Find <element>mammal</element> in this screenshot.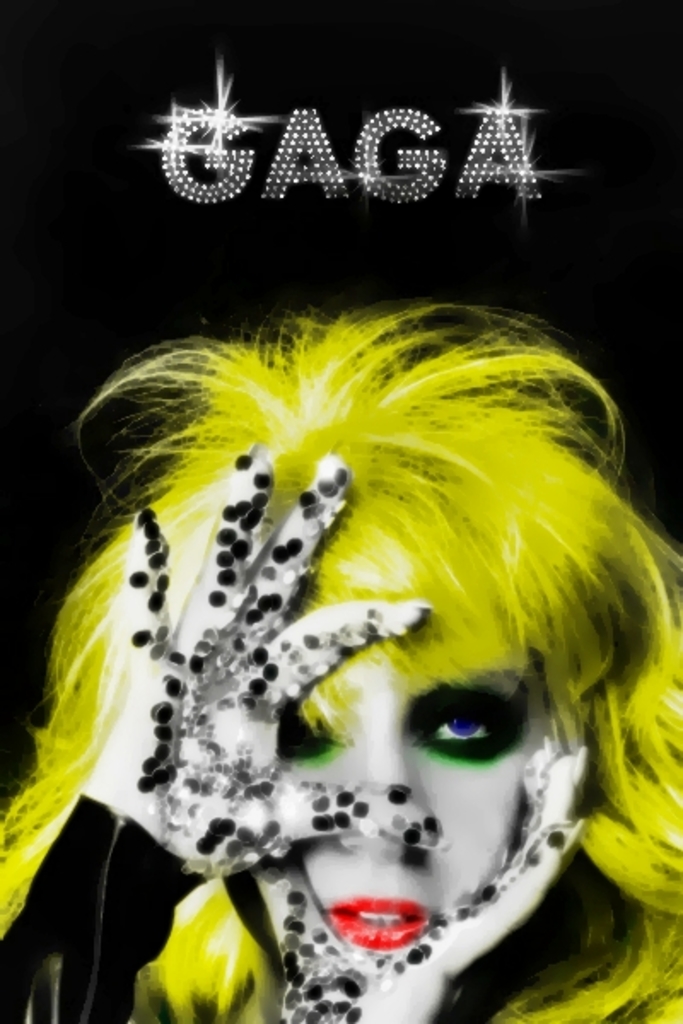
The bounding box for <element>mammal</element> is [32, 177, 682, 1023].
